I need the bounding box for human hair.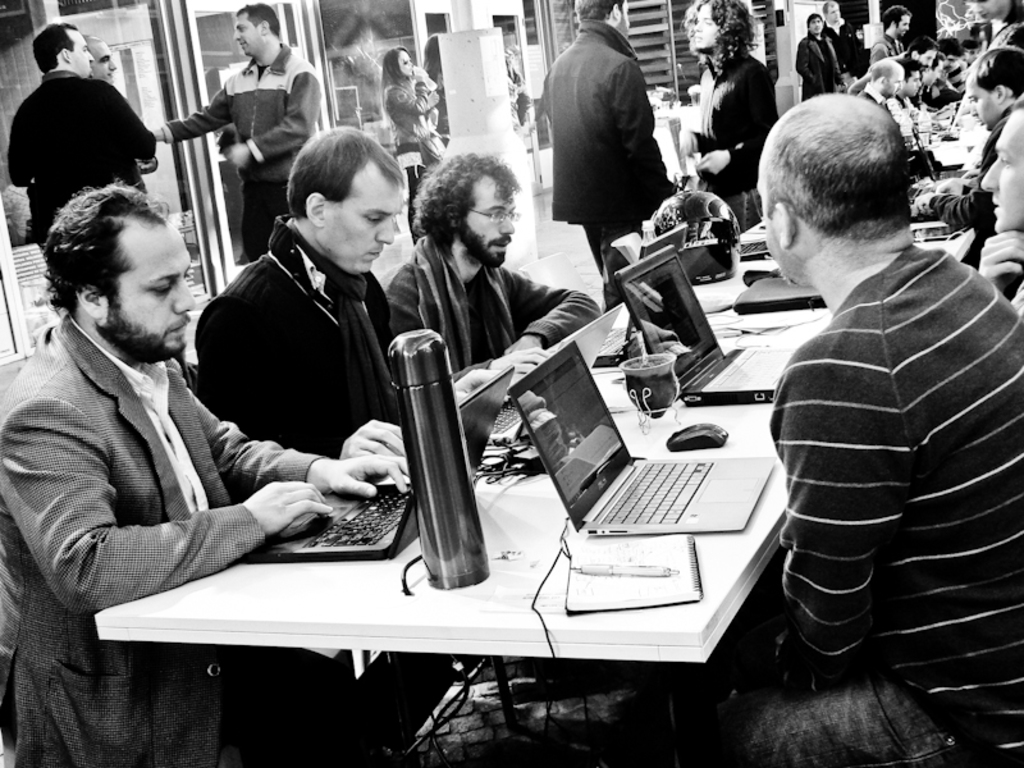
Here it is: rect(32, 20, 81, 76).
